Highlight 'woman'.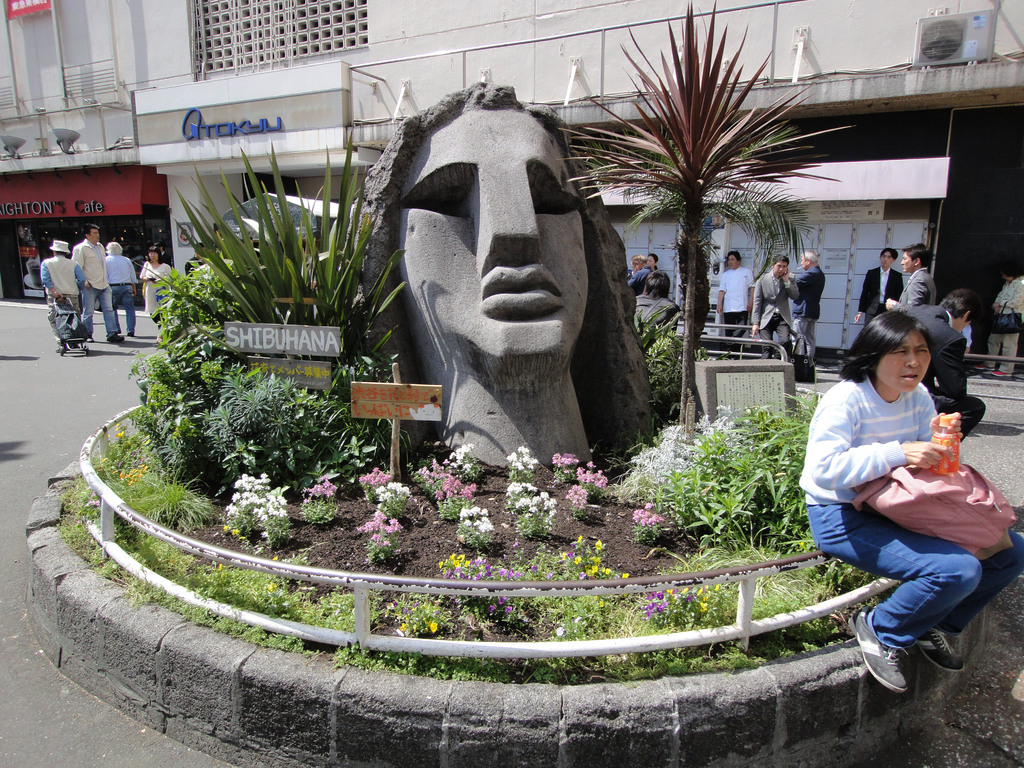
Highlighted region: 138:247:176:346.
